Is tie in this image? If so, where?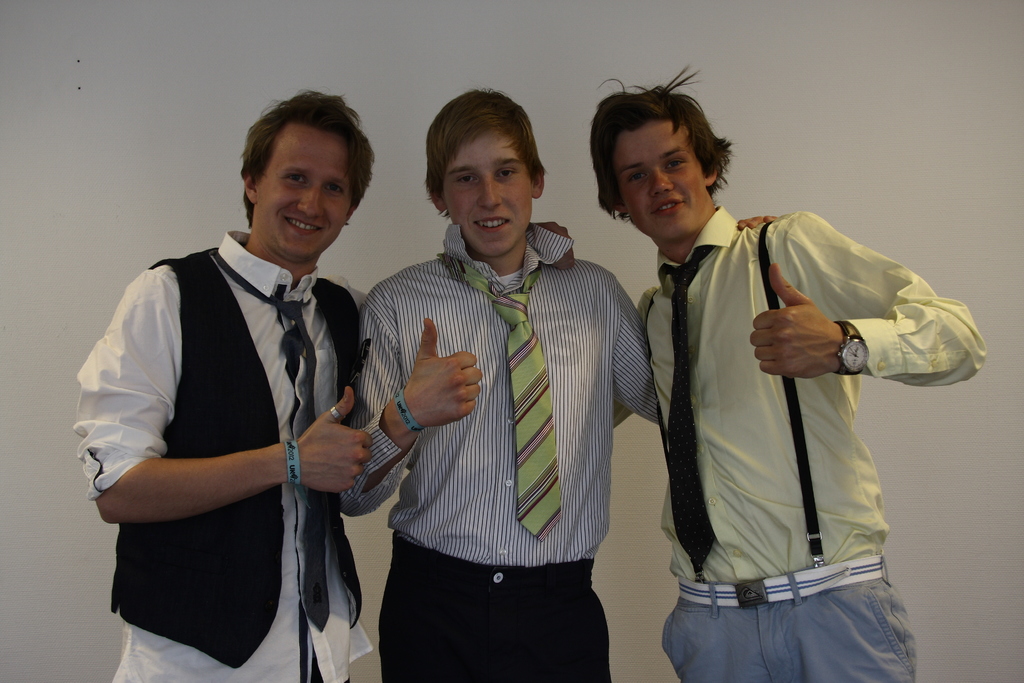
Yes, at 437 255 566 540.
